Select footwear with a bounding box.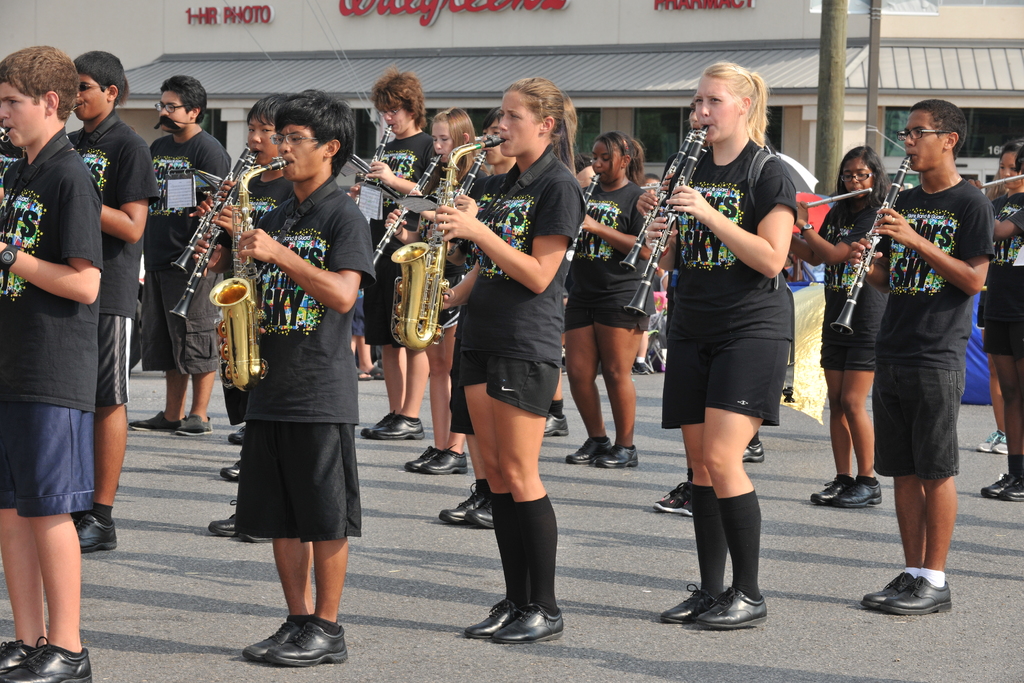
[x1=404, y1=442, x2=442, y2=471].
